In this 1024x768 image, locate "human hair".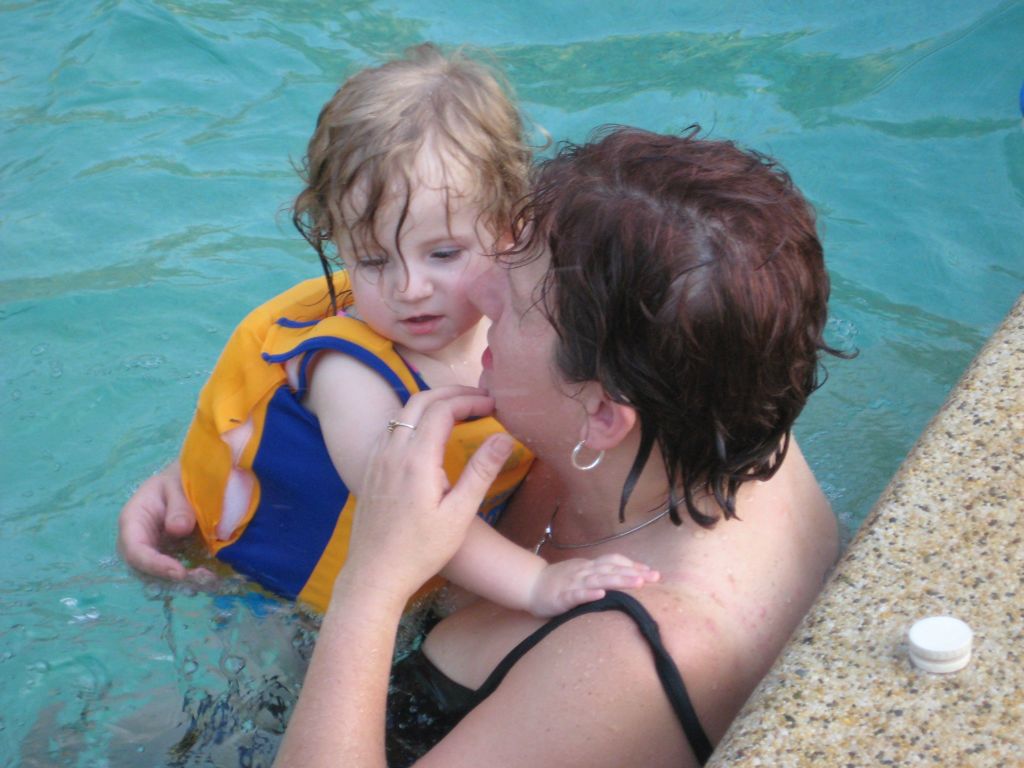
Bounding box: [301,35,529,321].
